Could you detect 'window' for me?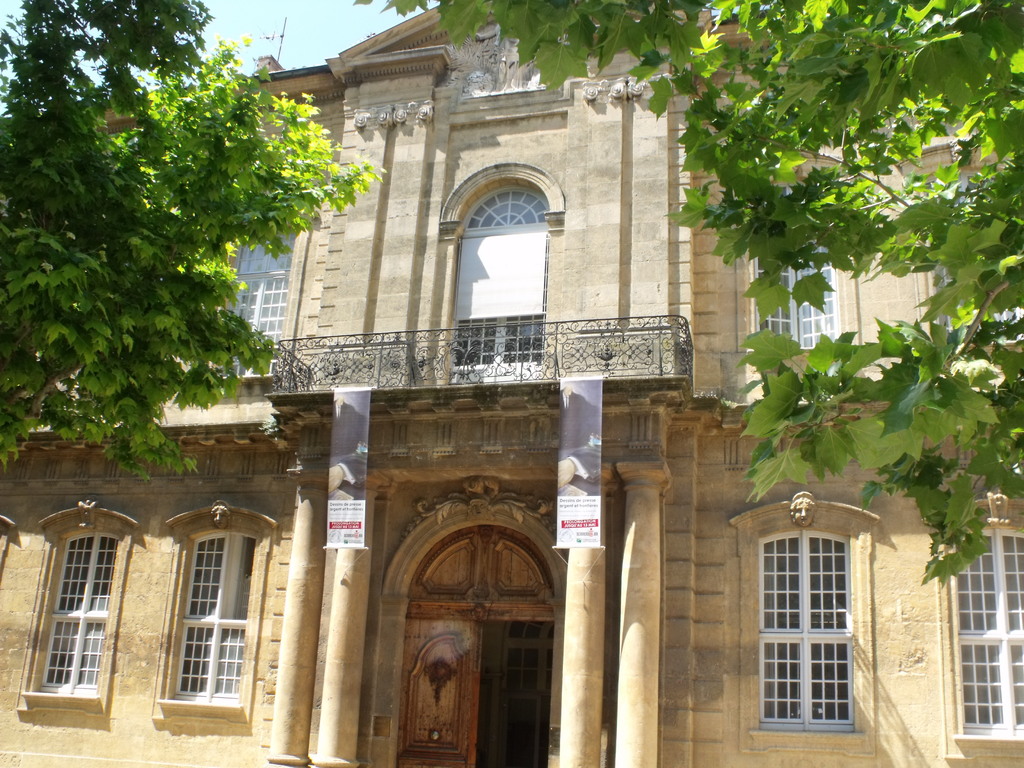
Detection result: x1=746, y1=500, x2=874, y2=739.
